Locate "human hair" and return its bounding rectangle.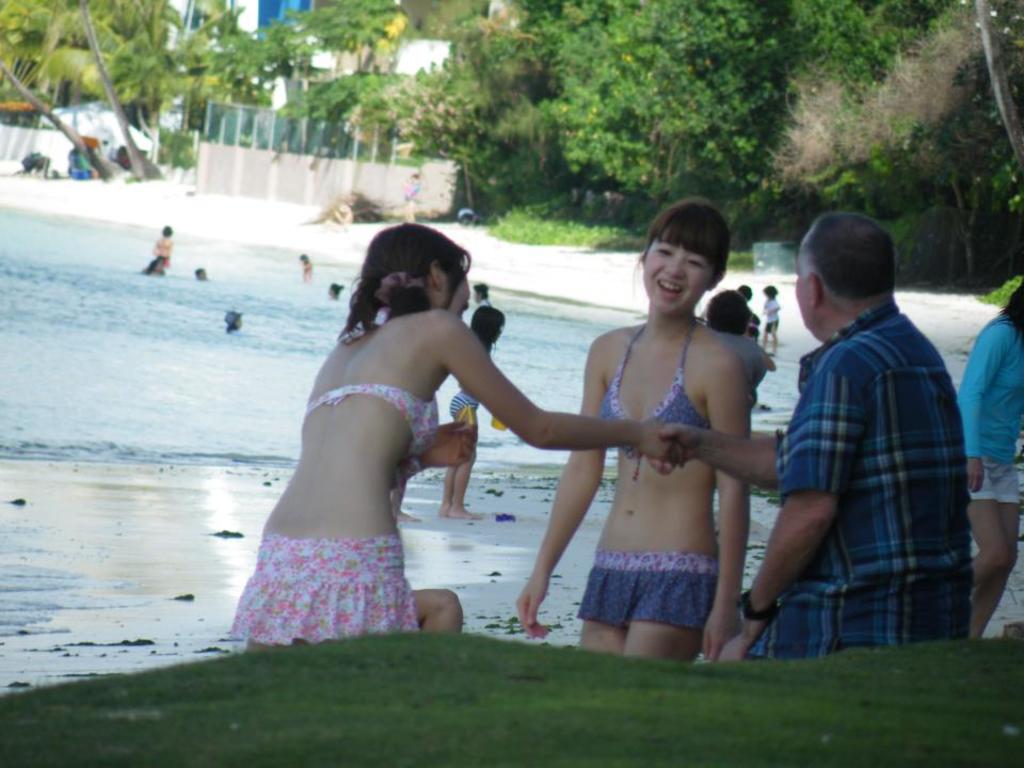
[640, 196, 731, 288].
